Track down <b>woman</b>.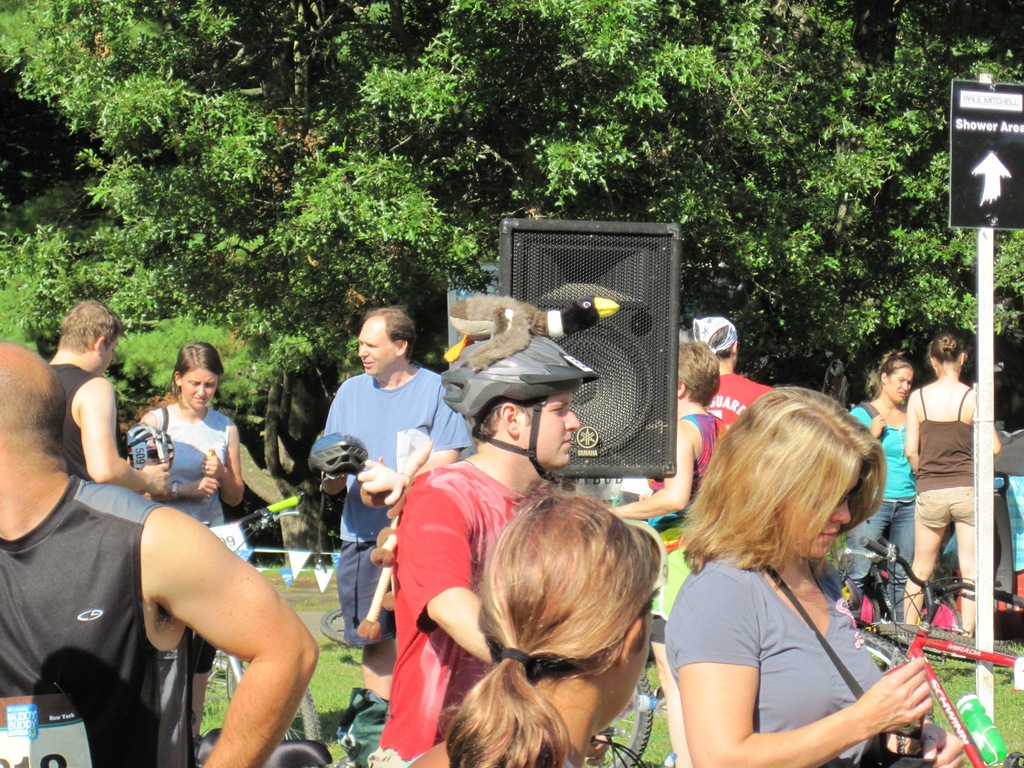
Tracked to <region>120, 334, 238, 749</region>.
